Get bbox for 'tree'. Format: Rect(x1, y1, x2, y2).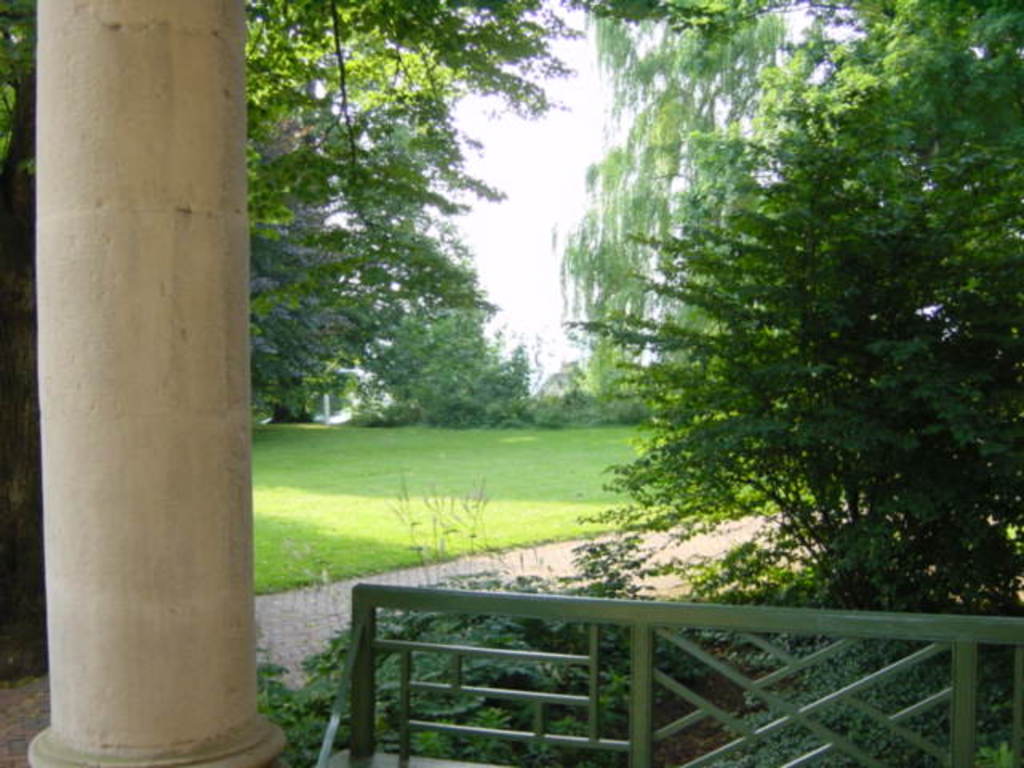
Rect(509, 27, 989, 670).
